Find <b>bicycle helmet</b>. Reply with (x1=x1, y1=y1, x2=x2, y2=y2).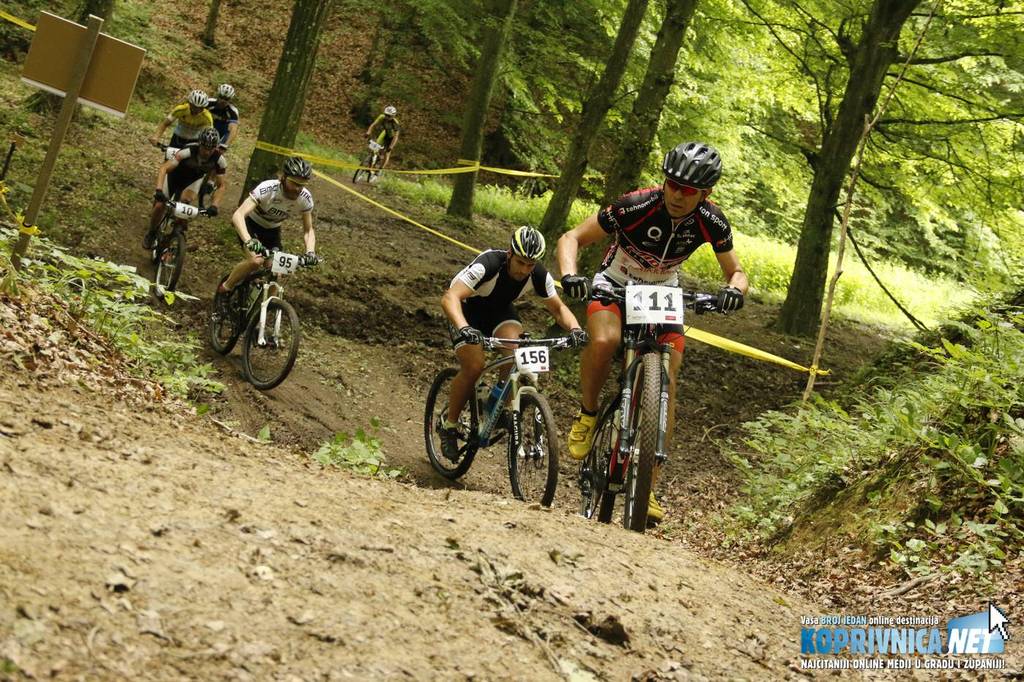
(x1=281, y1=157, x2=310, y2=177).
